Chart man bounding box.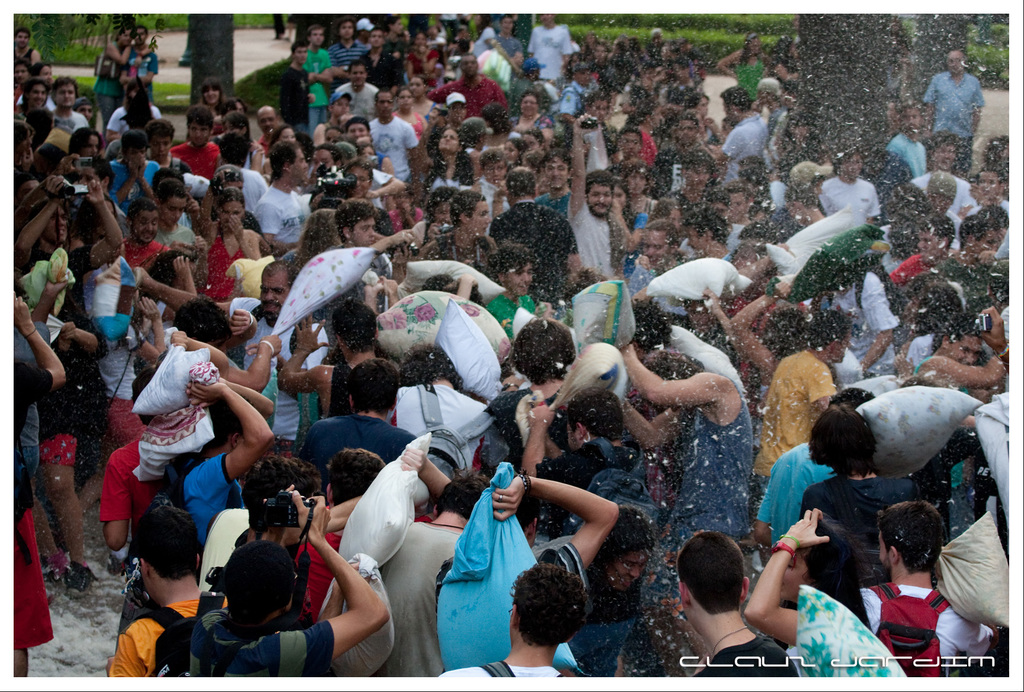
Charted: [483,246,541,348].
